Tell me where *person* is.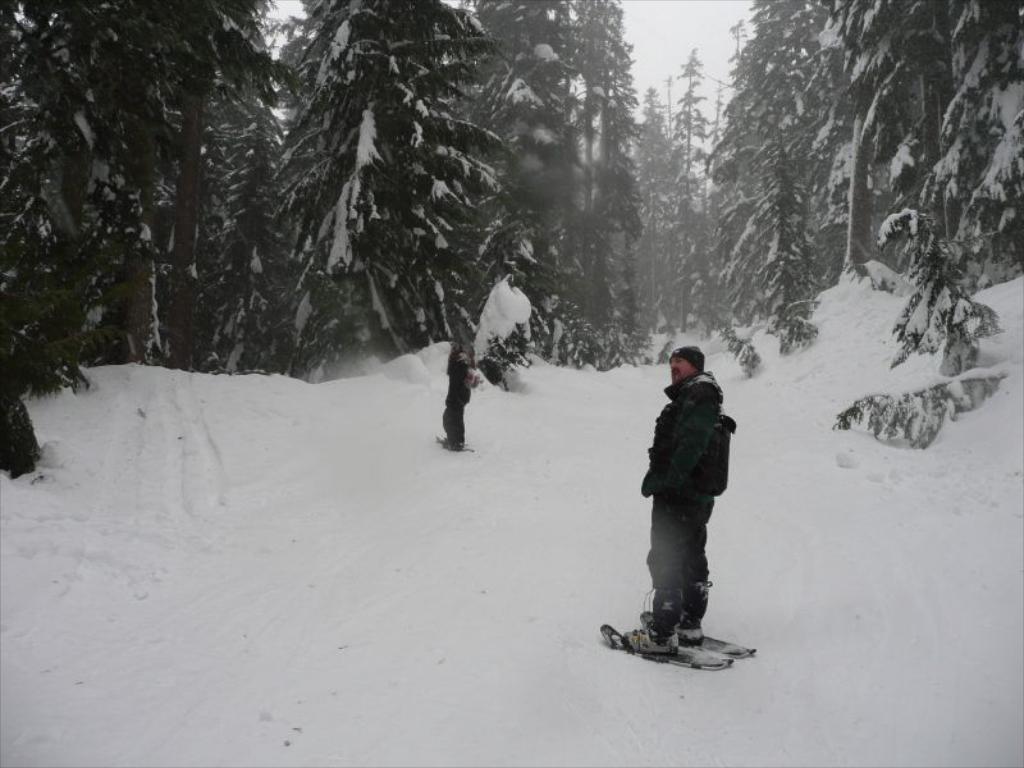
*person* is at pyautogui.locateOnScreen(622, 355, 726, 655).
